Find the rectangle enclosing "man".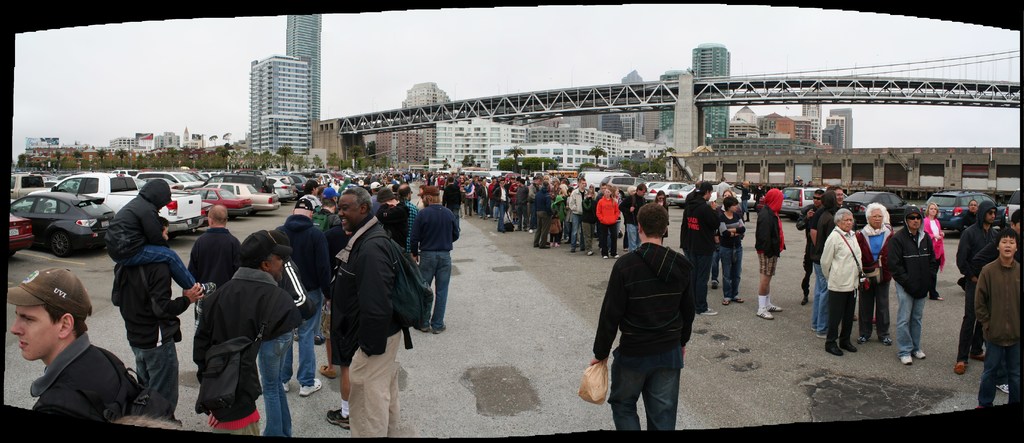
301,175,320,209.
